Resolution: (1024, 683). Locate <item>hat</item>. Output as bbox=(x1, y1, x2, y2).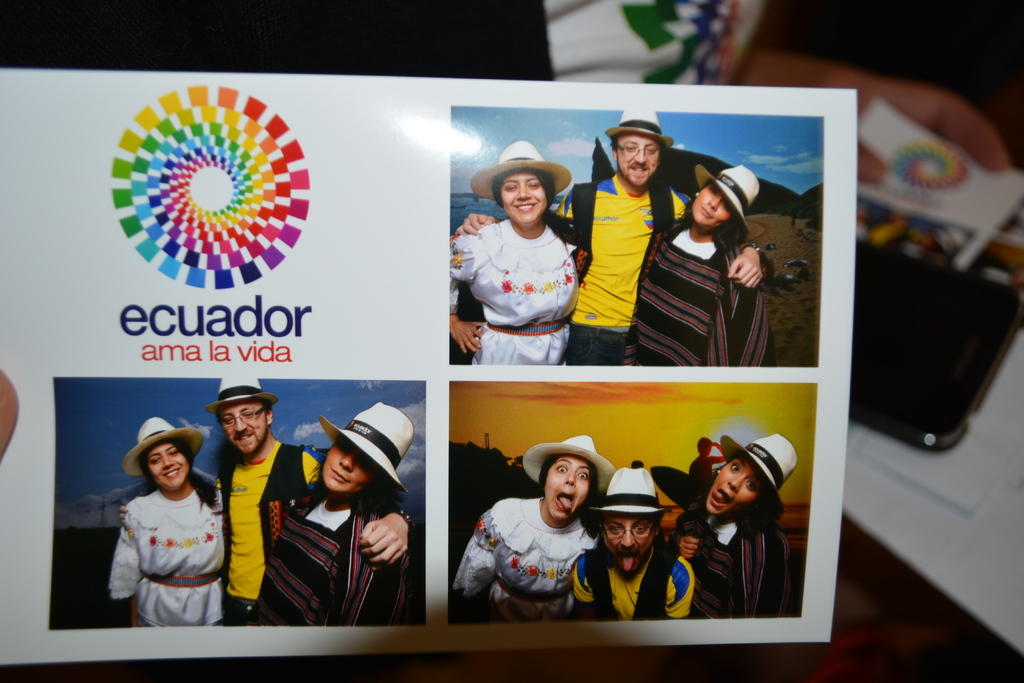
bbox=(694, 167, 763, 227).
